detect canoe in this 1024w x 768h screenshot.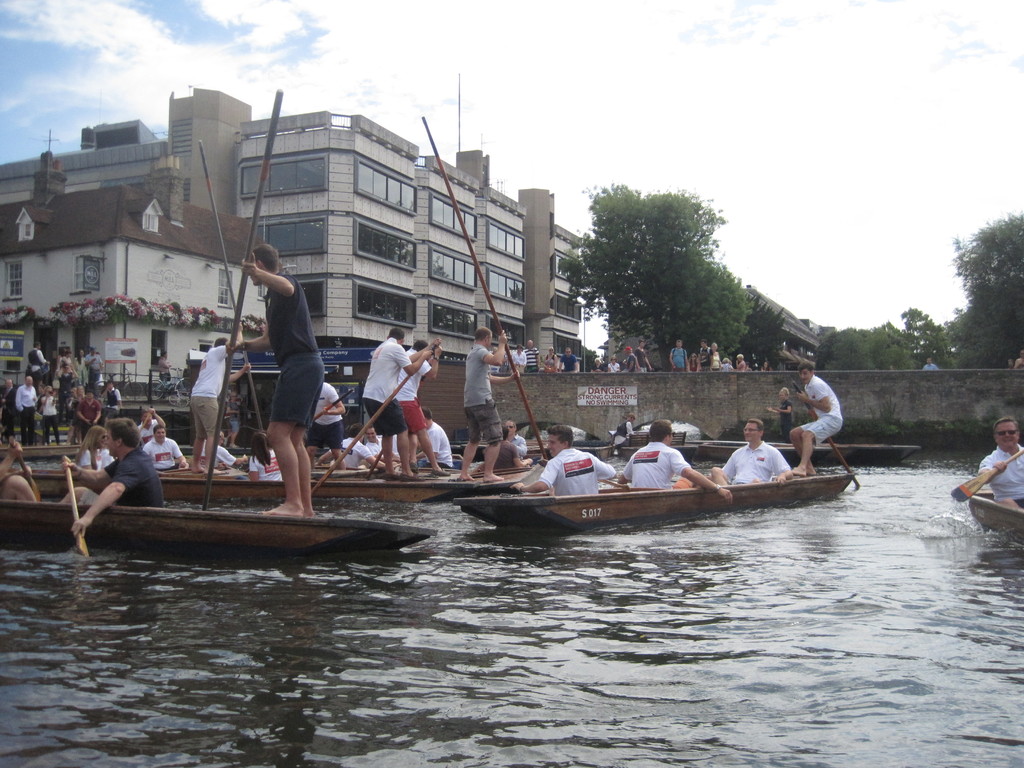
Detection: 685,441,923,468.
